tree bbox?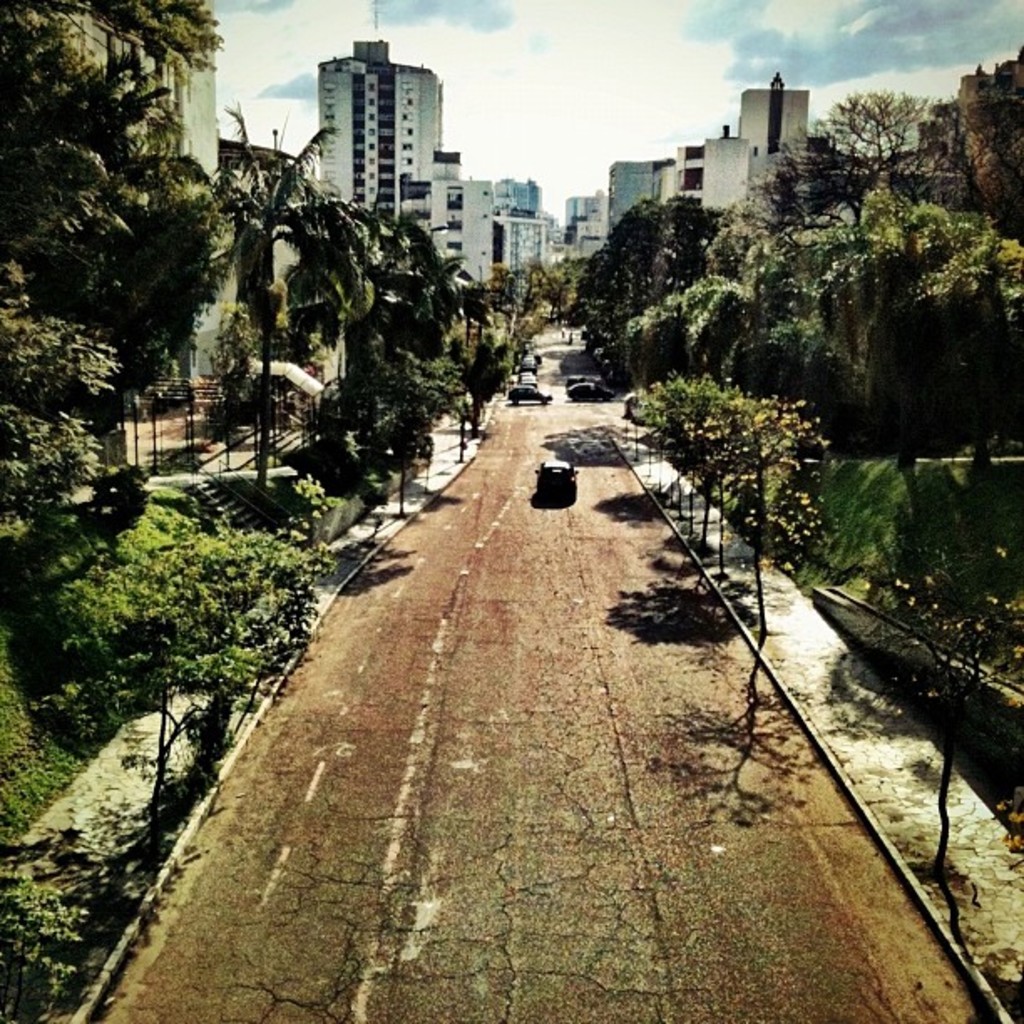
rect(870, 550, 1022, 882)
